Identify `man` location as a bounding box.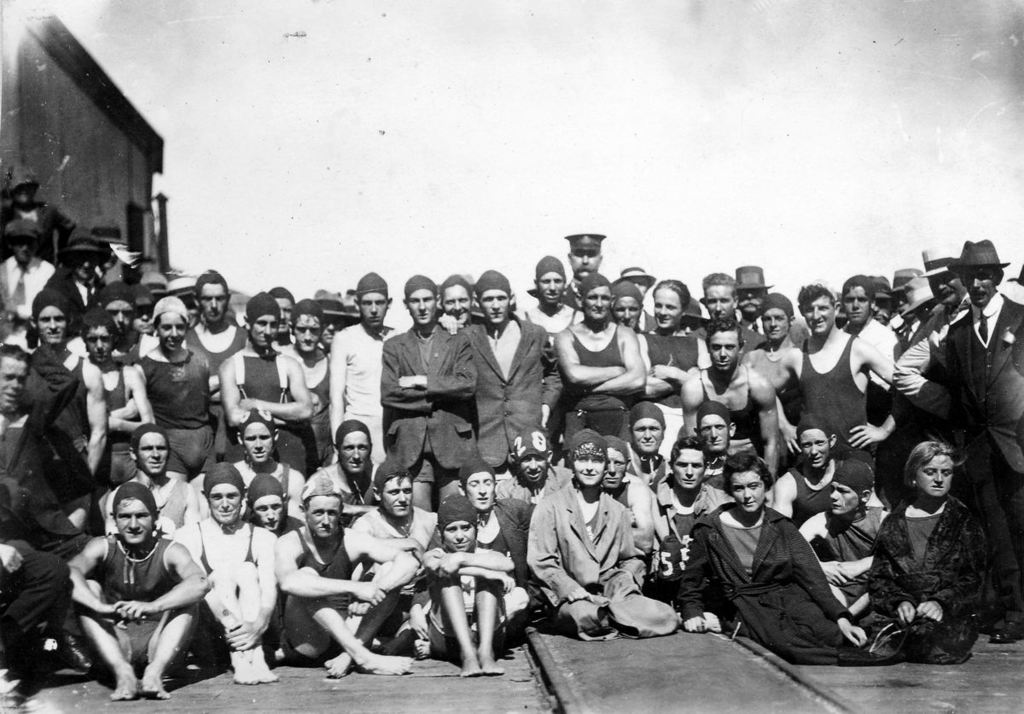
box(652, 436, 723, 626).
